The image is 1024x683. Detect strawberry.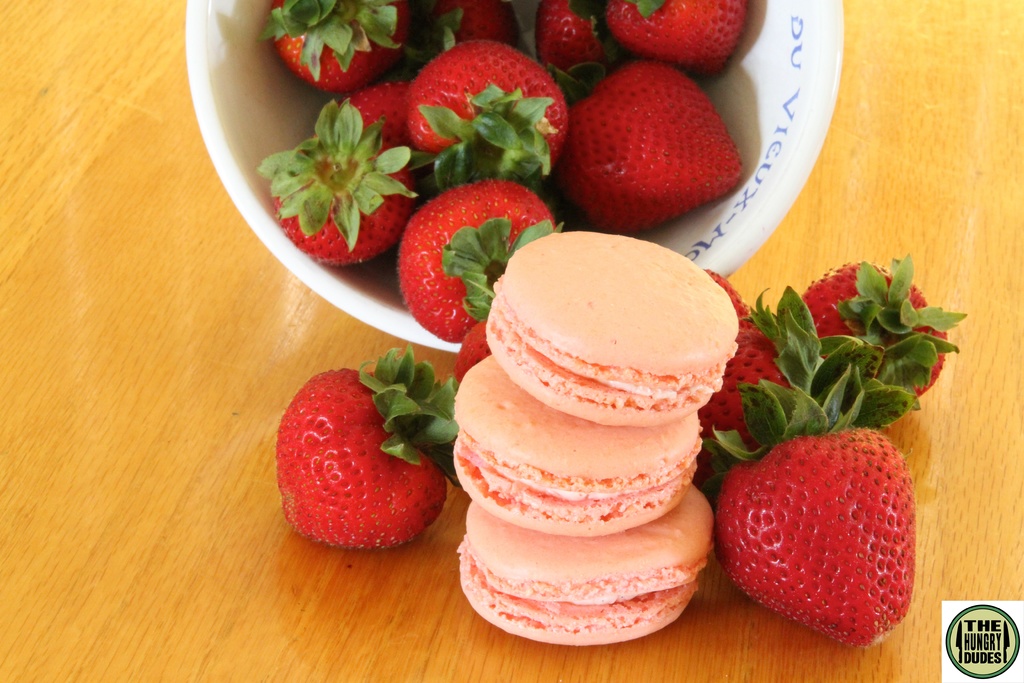
Detection: BBox(332, 80, 412, 151).
